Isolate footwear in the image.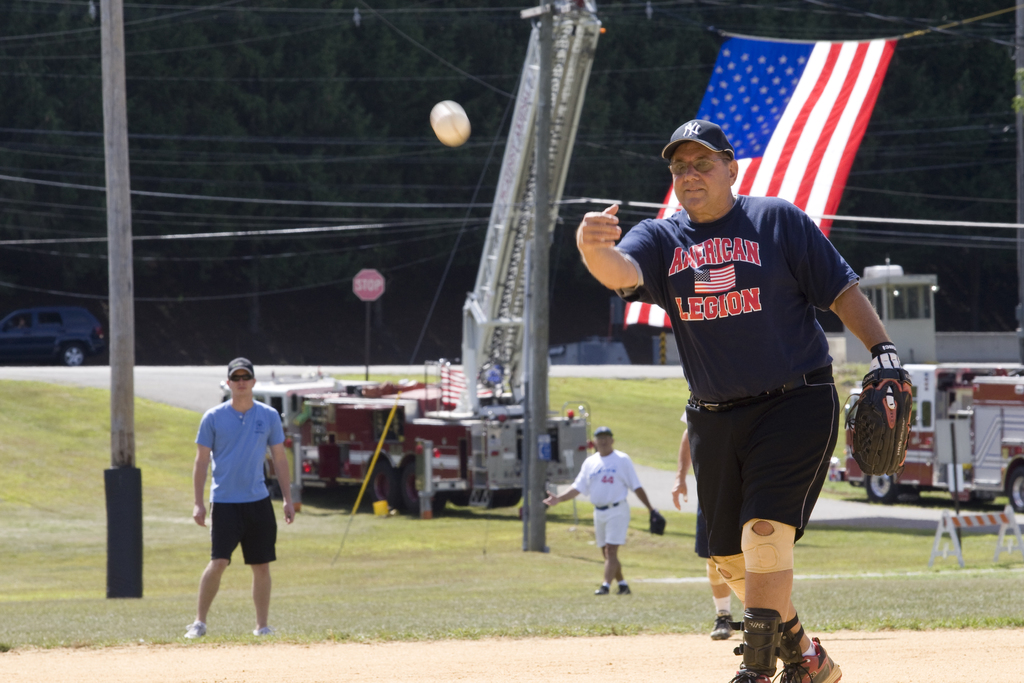
Isolated region: (left=249, top=623, right=276, bottom=636).
